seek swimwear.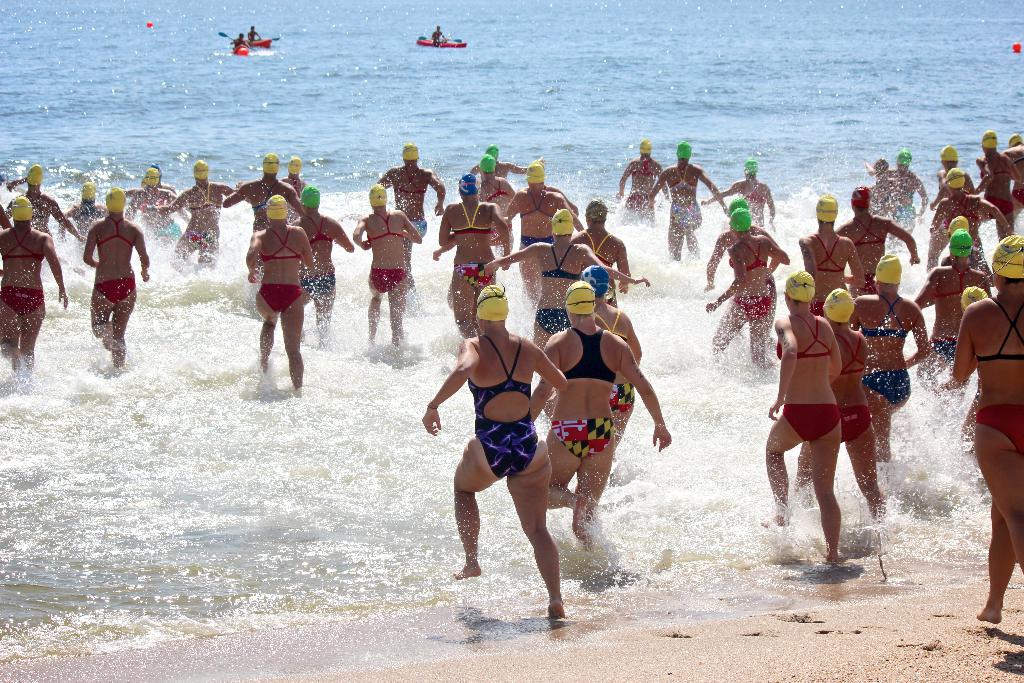
[584,230,612,268].
